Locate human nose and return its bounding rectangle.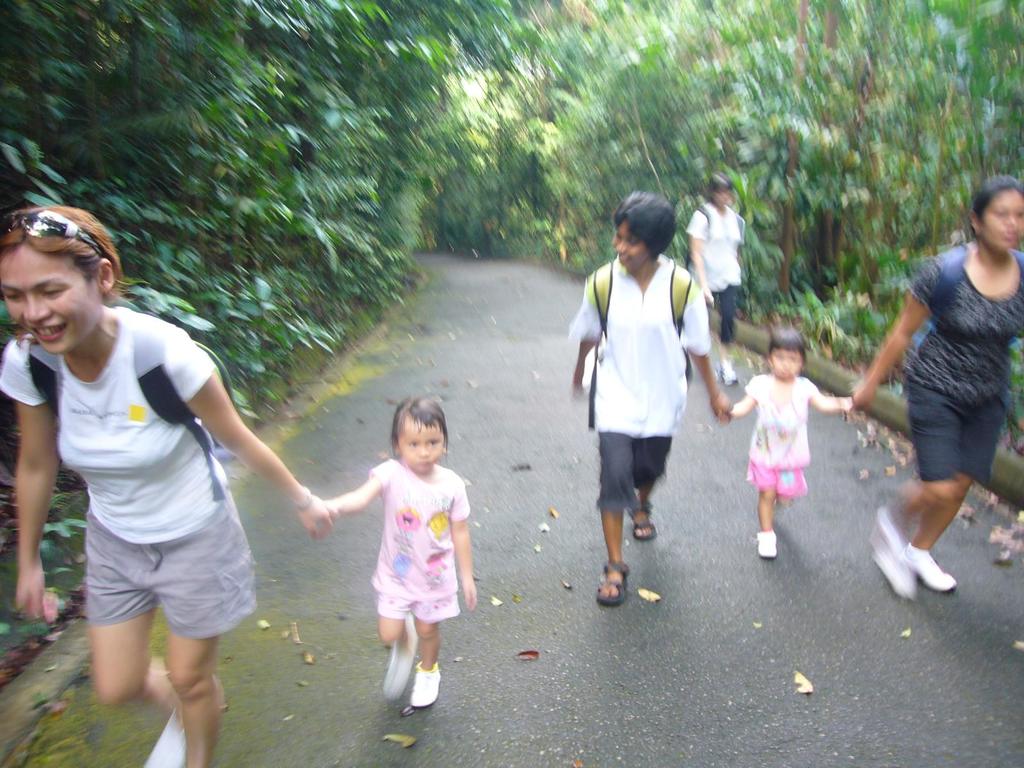
pyautogui.locateOnScreen(1004, 217, 1018, 229).
